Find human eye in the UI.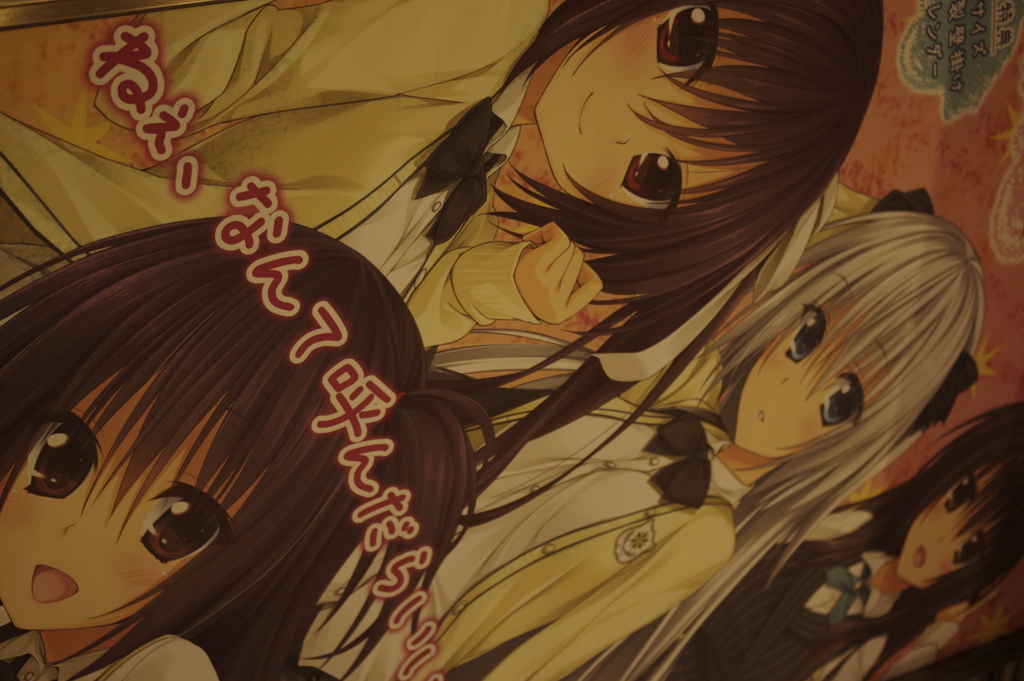
UI element at left=948, top=532, right=986, bottom=566.
